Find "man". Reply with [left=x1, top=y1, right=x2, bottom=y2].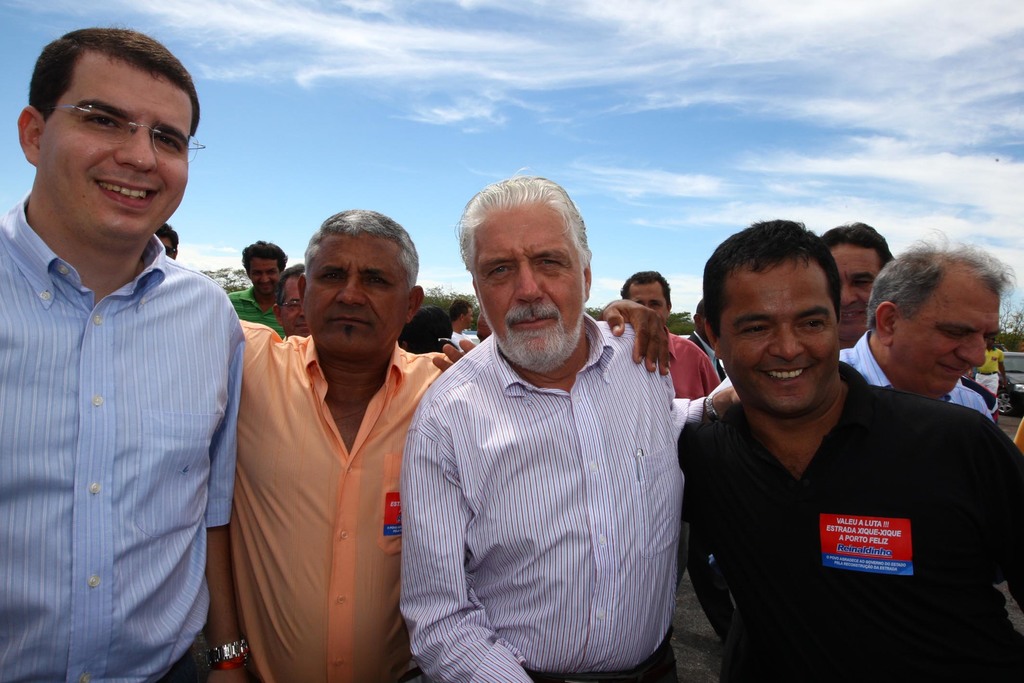
[left=240, top=205, right=668, bottom=682].
